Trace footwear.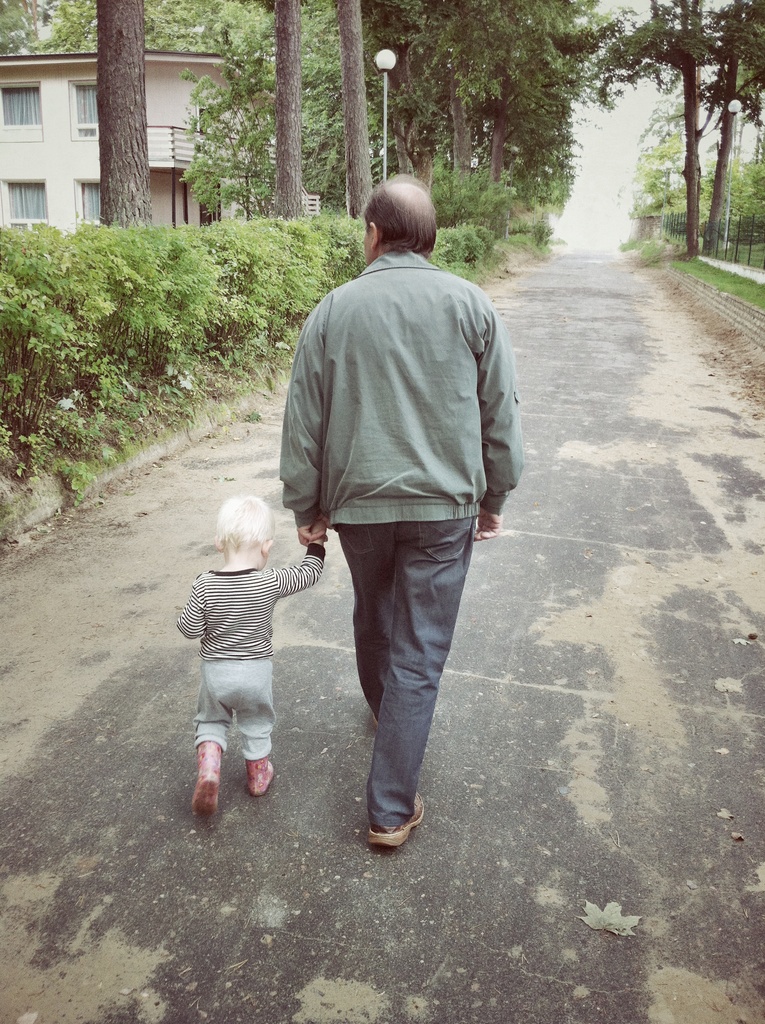
Traced to 369,792,426,846.
